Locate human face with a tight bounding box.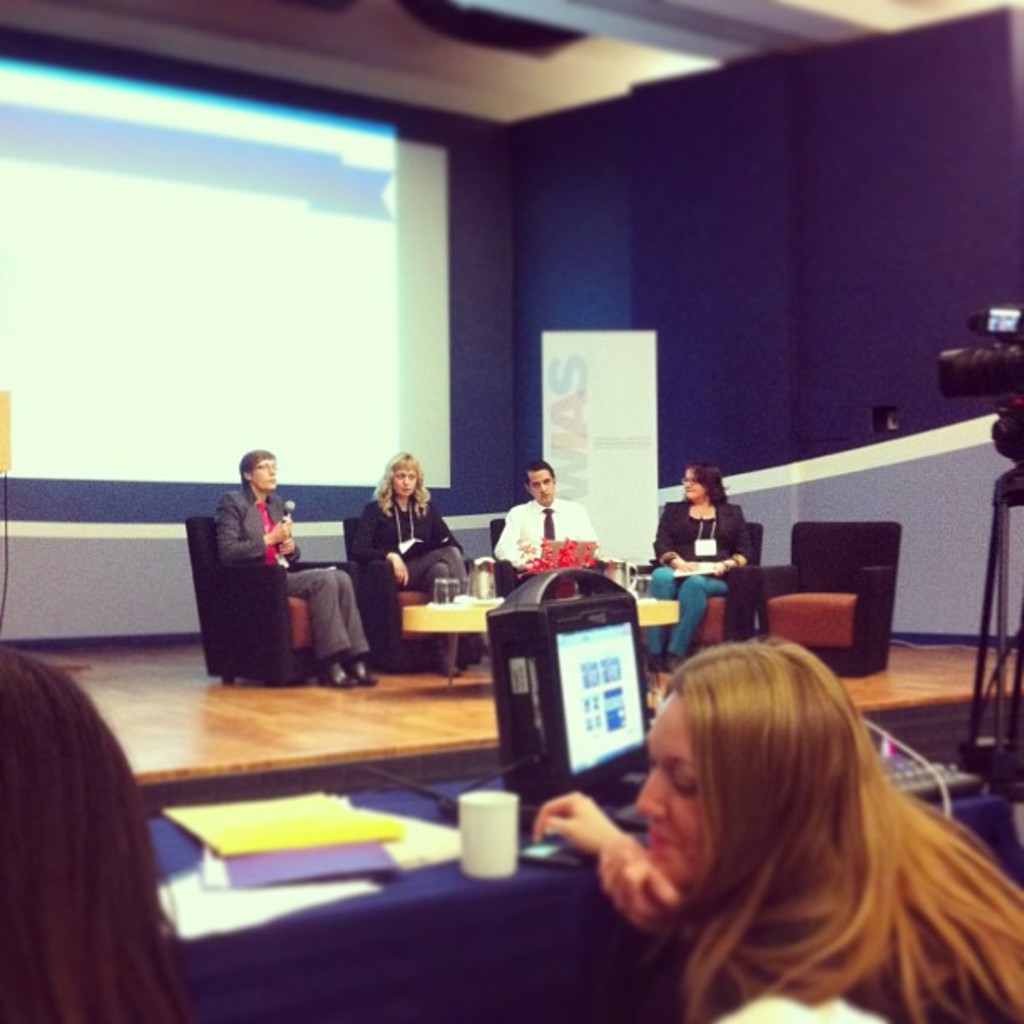
{"x1": 679, "y1": 467, "x2": 704, "y2": 504}.
